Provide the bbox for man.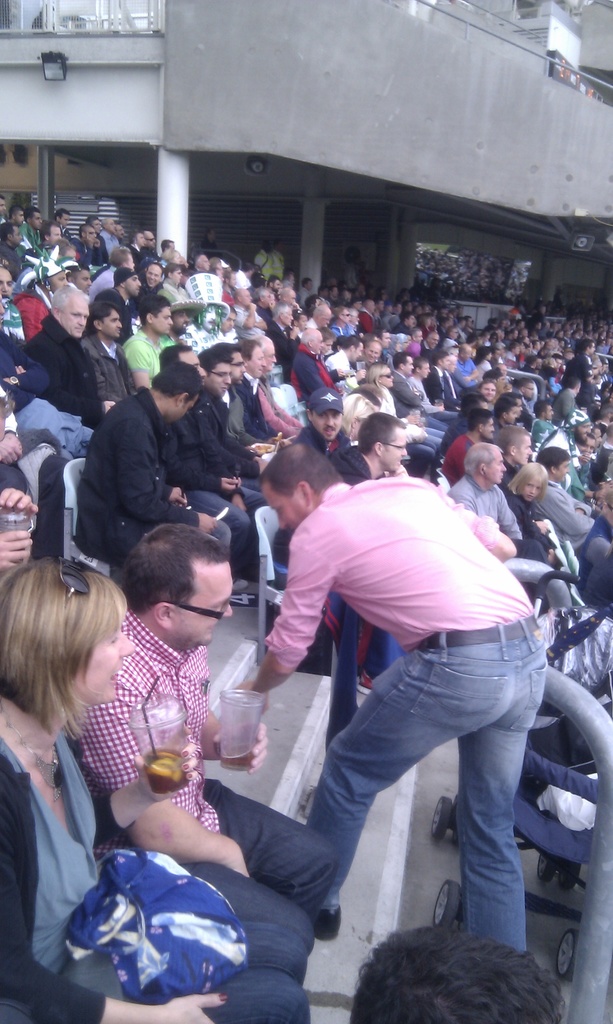
{"left": 459, "top": 344, "right": 485, "bottom": 383}.
